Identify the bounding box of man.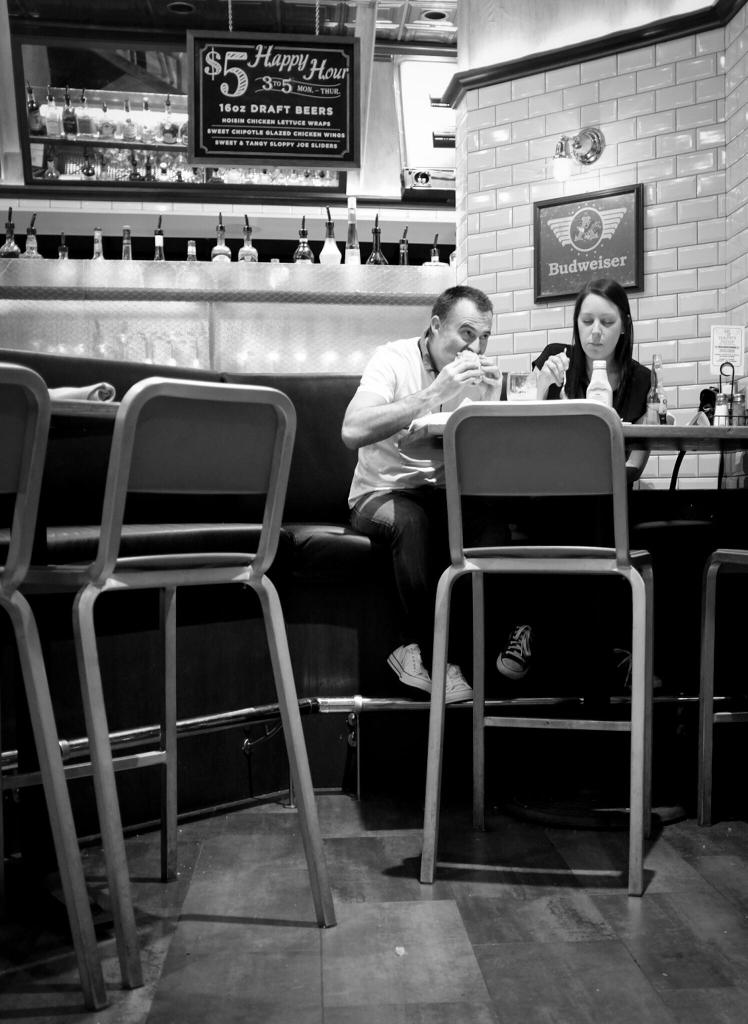
(334,293,517,716).
